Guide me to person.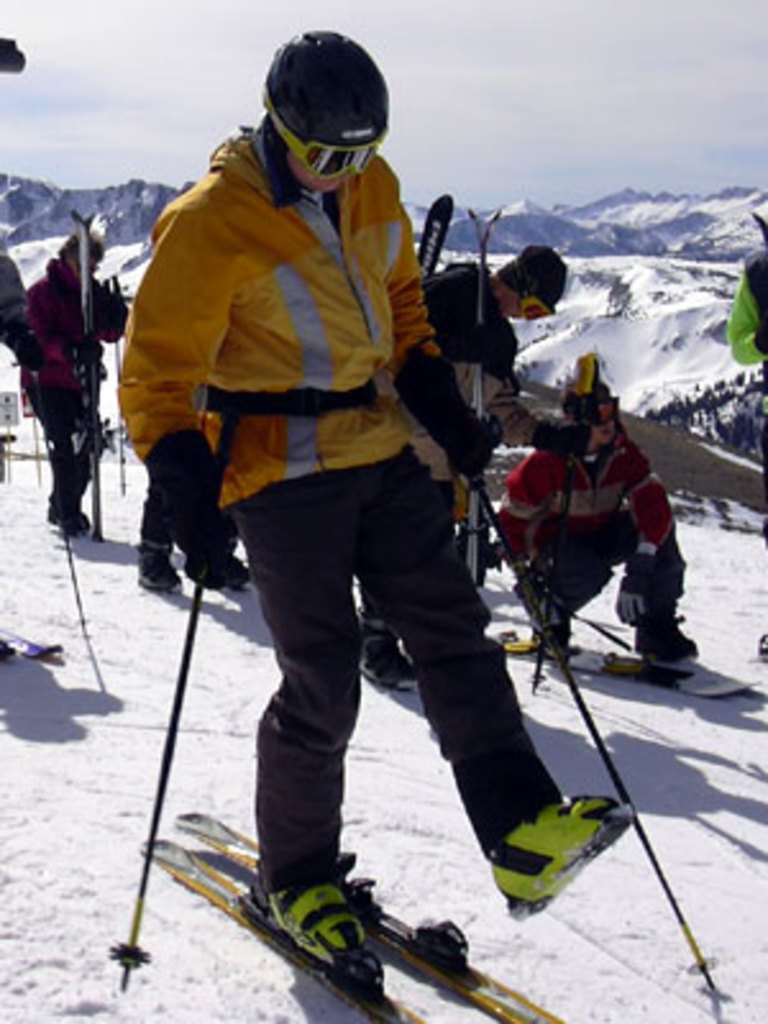
Guidance: [23, 225, 136, 535].
